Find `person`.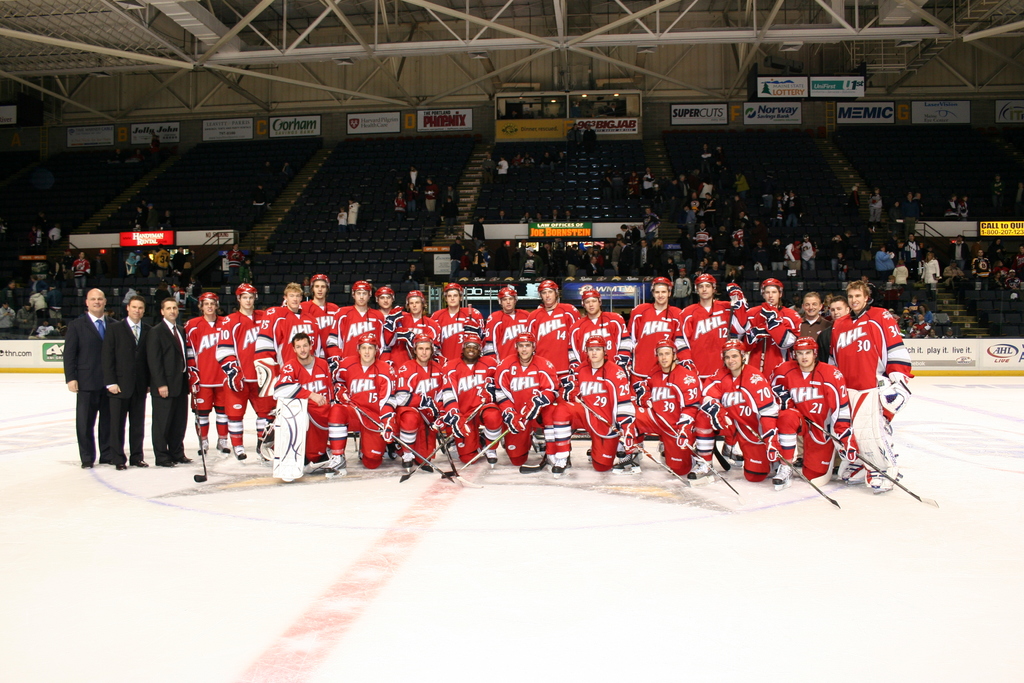
crop(872, 245, 895, 278).
